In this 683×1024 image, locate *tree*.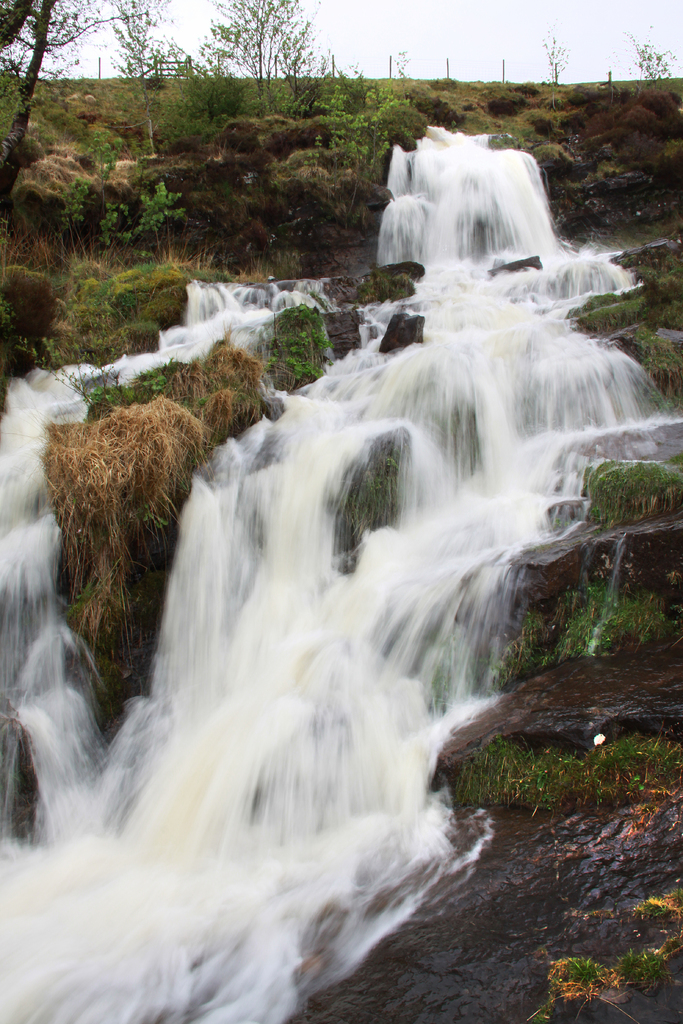
Bounding box: locate(99, 0, 173, 134).
